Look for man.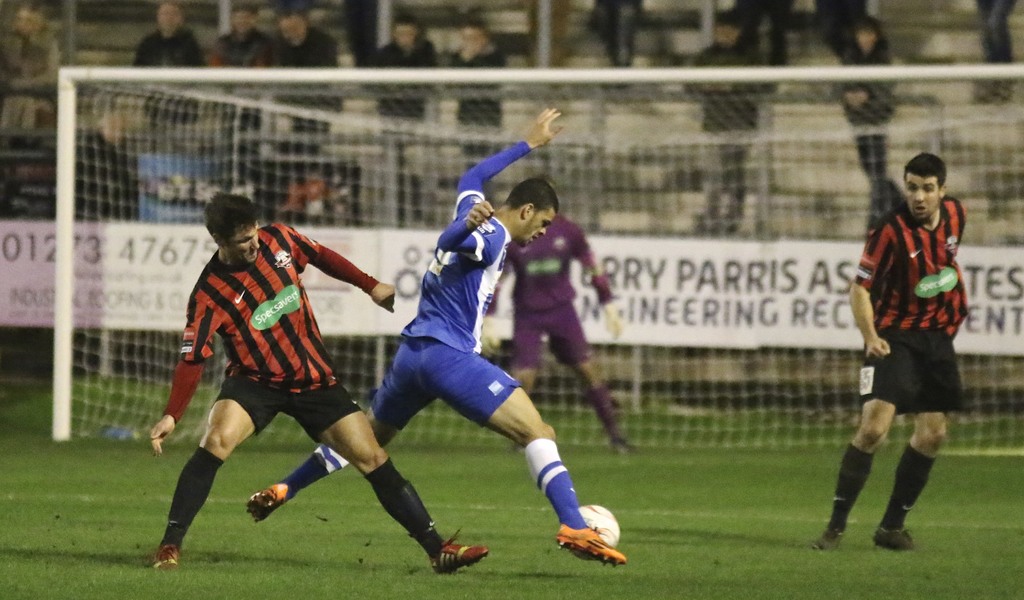
Found: detection(504, 174, 643, 450).
